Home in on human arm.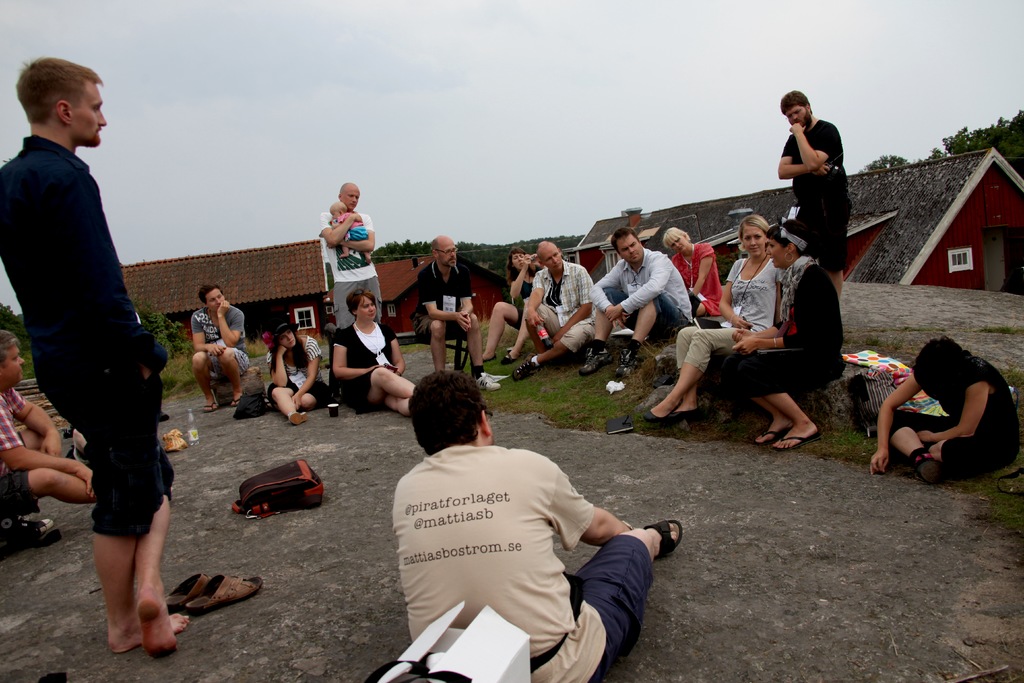
Homed in at (left=0, top=399, right=97, bottom=498).
